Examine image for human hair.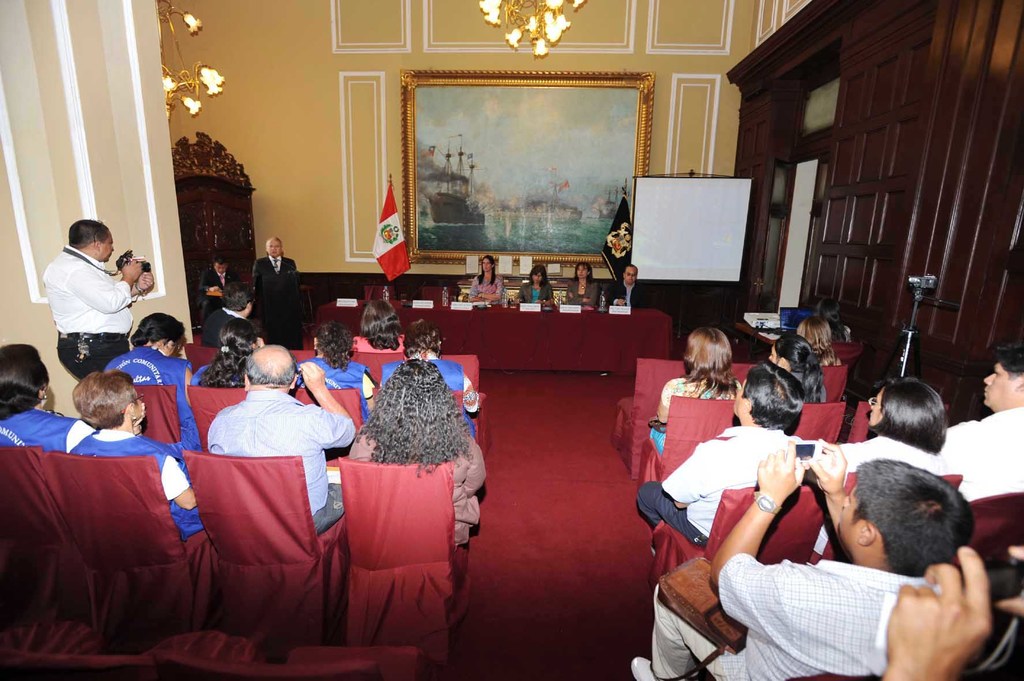
Examination result: region(72, 366, 139, 433).
